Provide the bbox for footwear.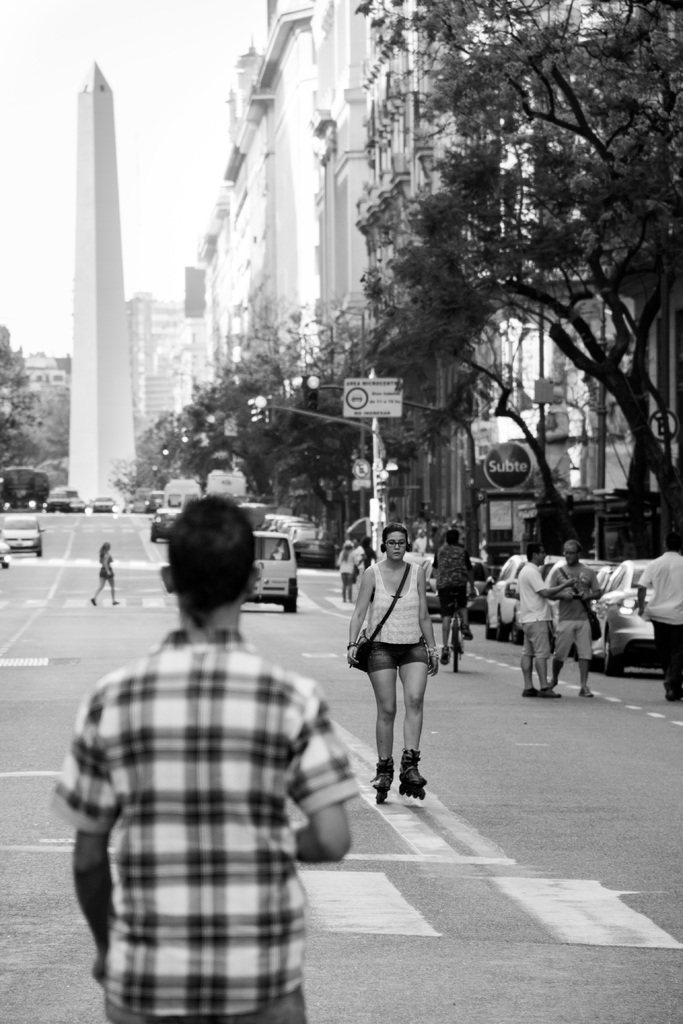
{"x1": 520, "y1": 687, "x2": 543, "y2": 696}.
